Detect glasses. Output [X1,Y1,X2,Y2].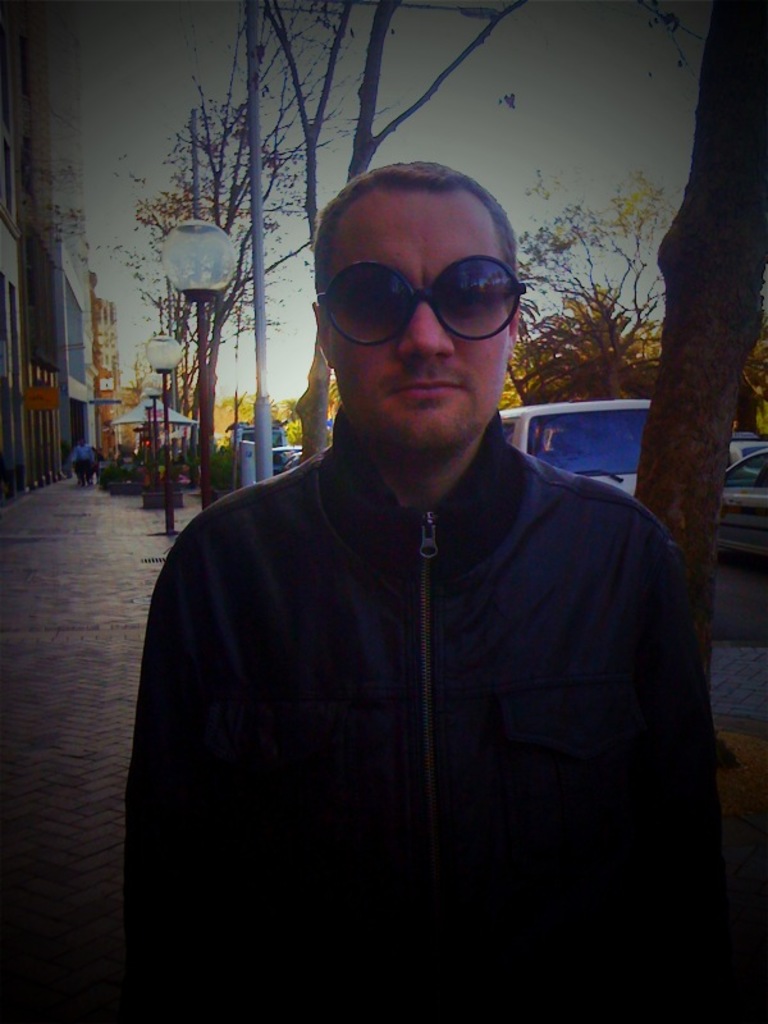
[315,251,529,352].
